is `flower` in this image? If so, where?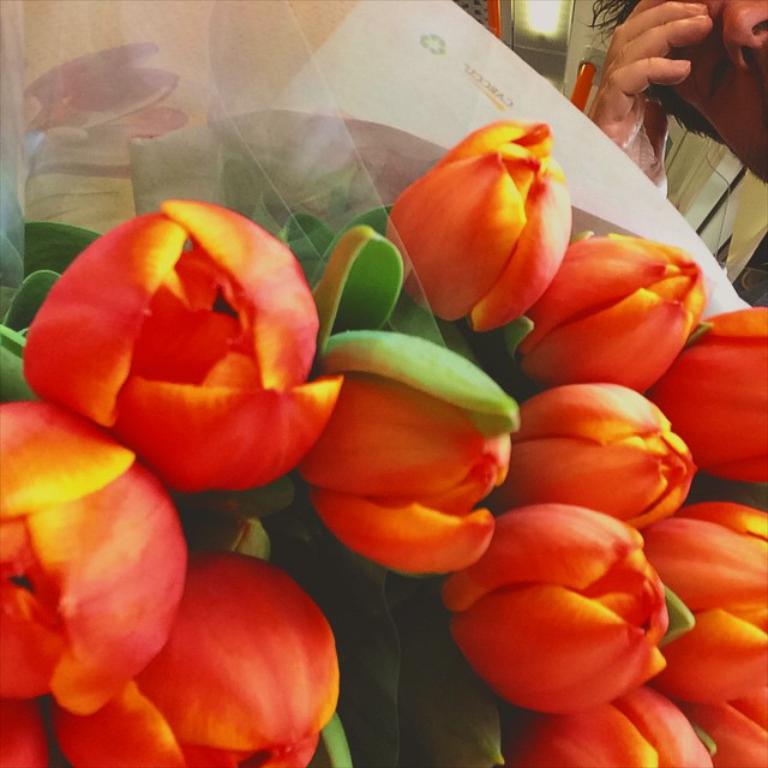
Yes, at 0,398,172,715.
